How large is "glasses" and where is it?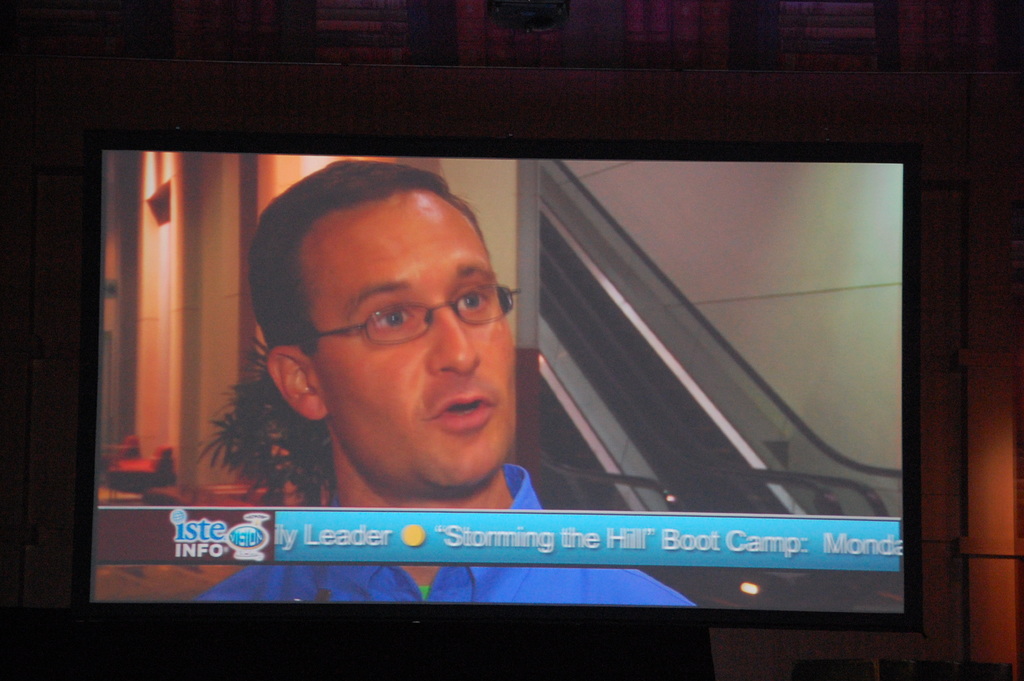
Bounding box: [287, 284, 515, 359].
